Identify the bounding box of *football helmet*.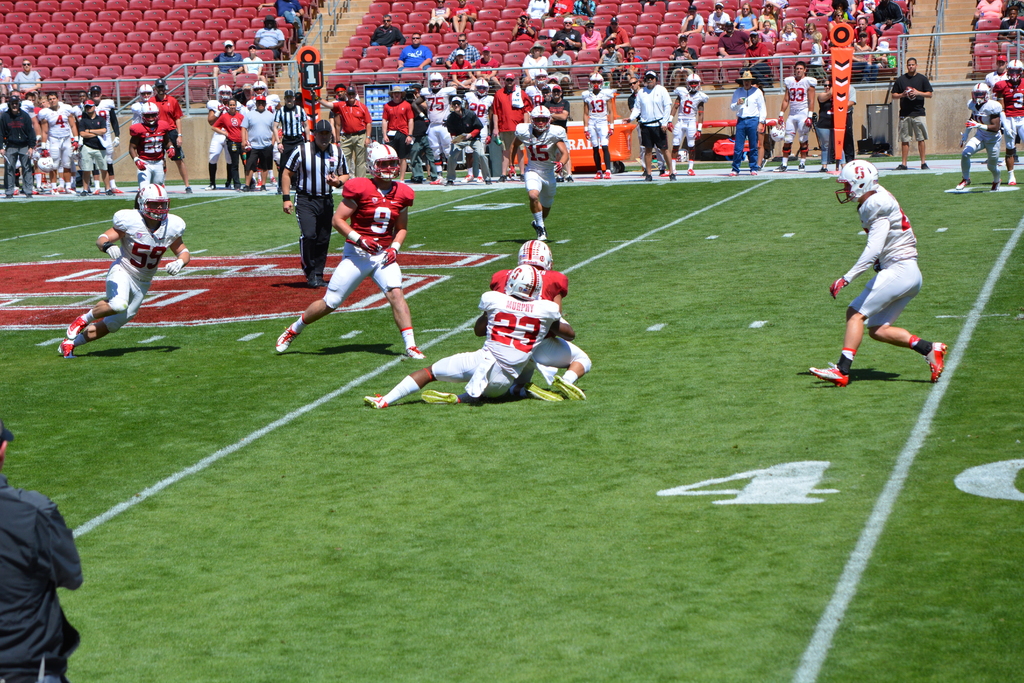
835 159 883 208.
